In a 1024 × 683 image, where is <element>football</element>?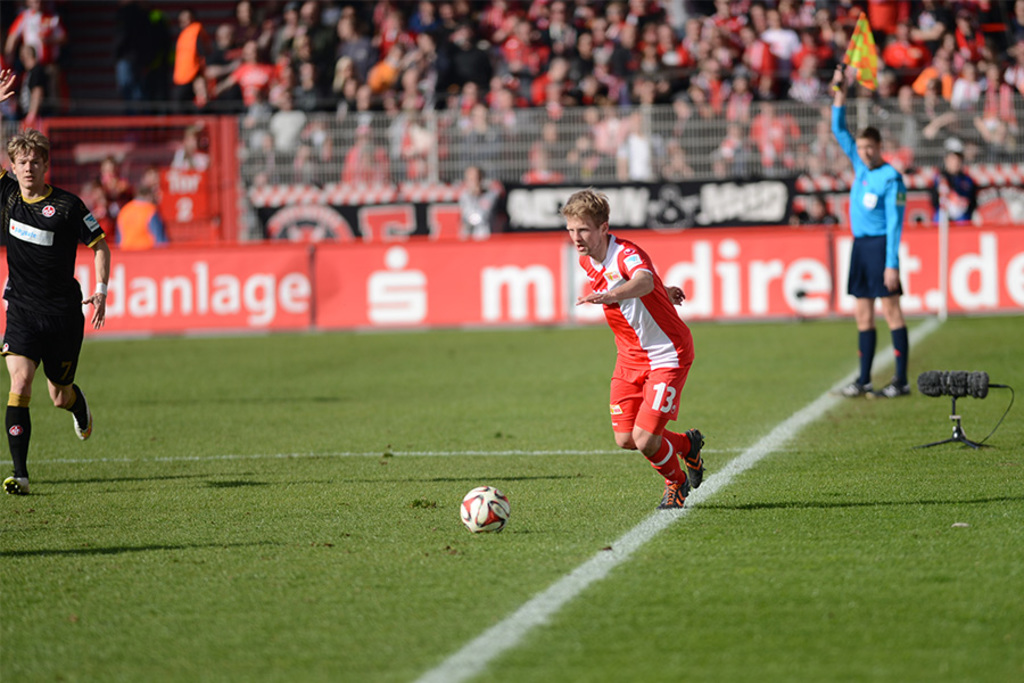
460:487:505:542.
